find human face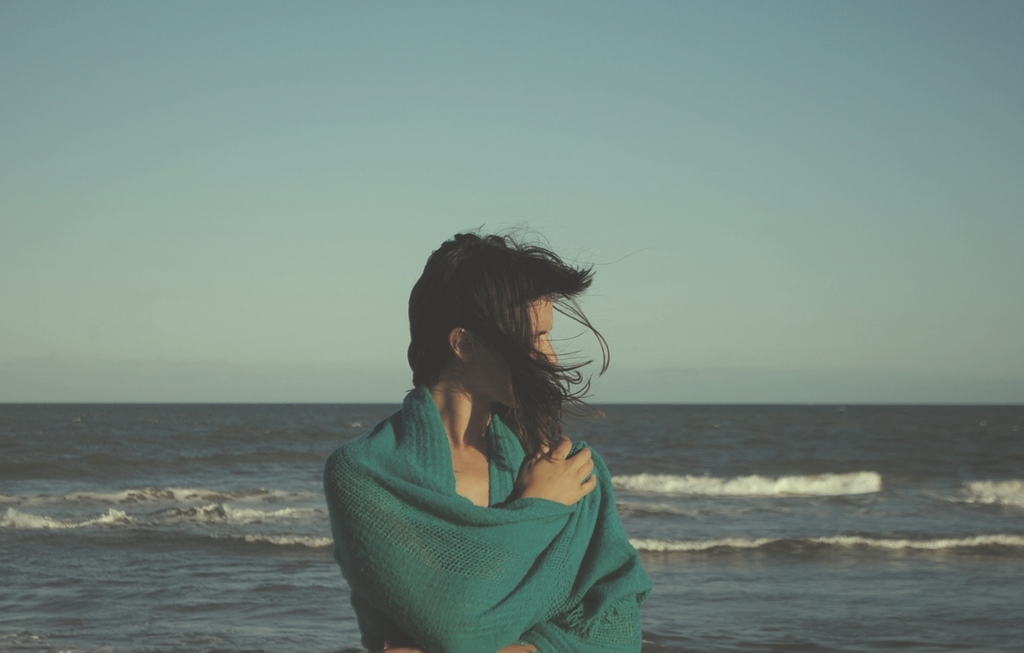
left=527, top=296, right=558, bottom=358
